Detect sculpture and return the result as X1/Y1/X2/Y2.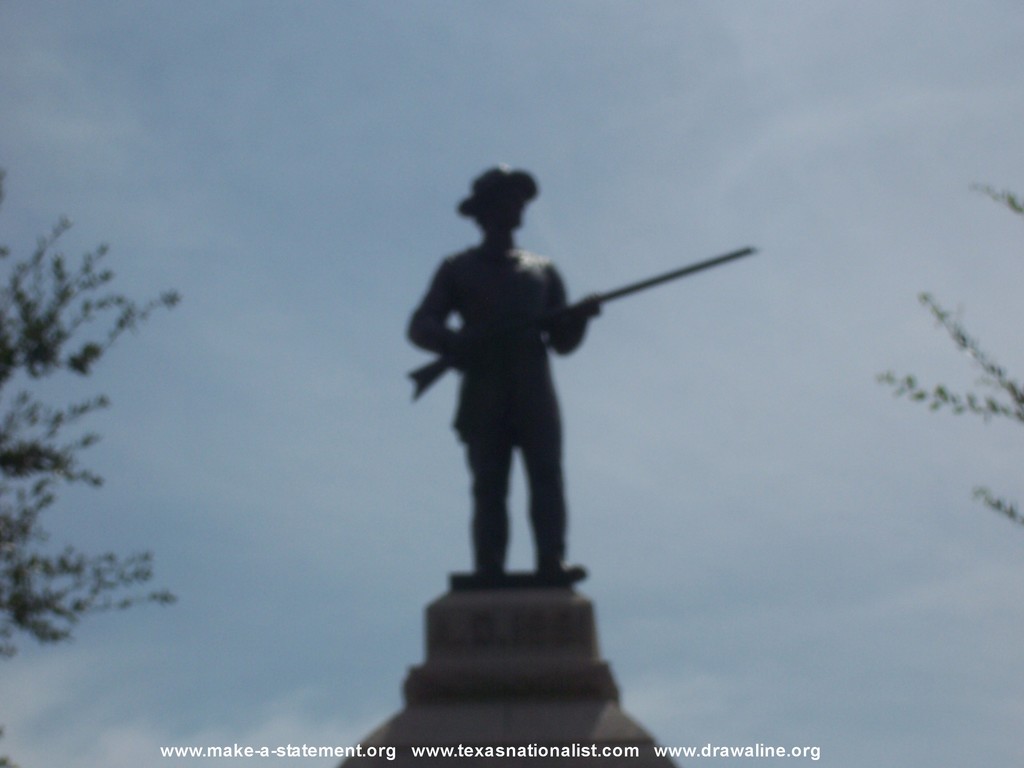
395/164/687/620.
